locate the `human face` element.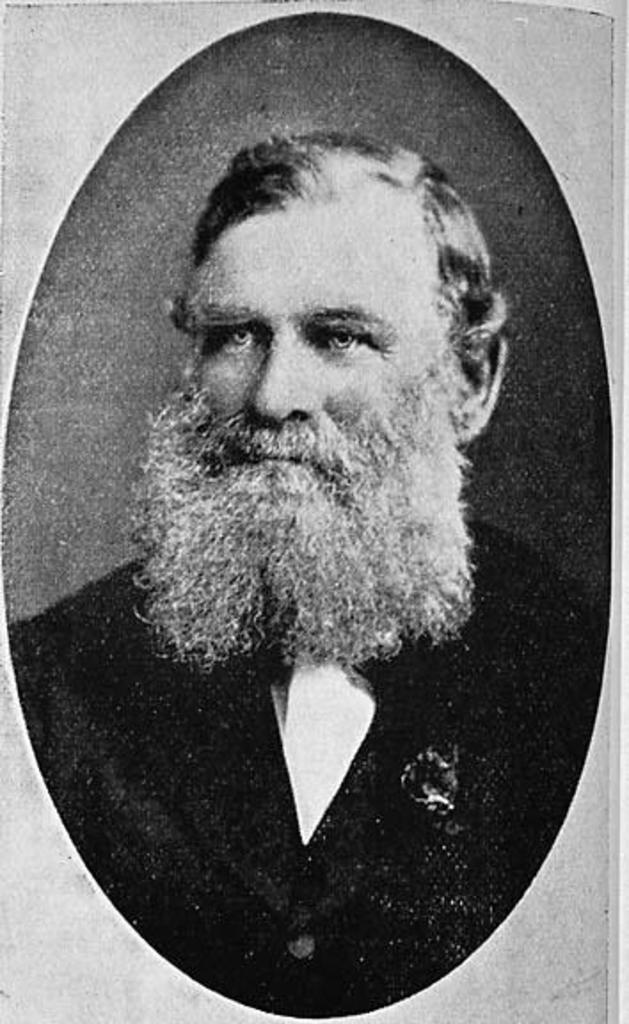
Element bbox: select_region(185, 176, 467, 546).
